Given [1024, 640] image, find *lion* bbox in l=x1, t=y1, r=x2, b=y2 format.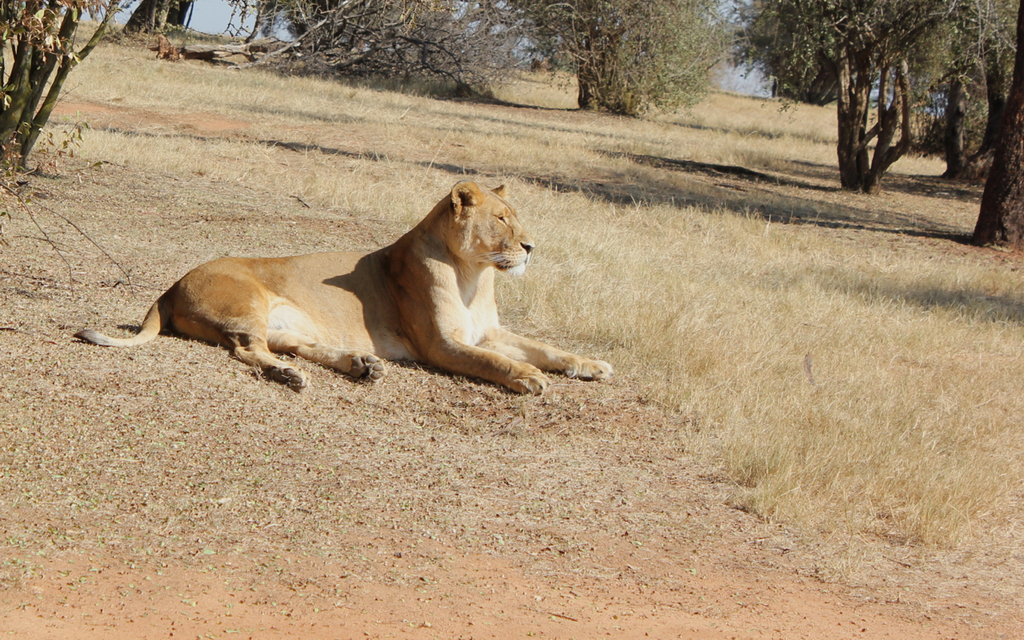
l=72, t=180, r=608, b=391.
